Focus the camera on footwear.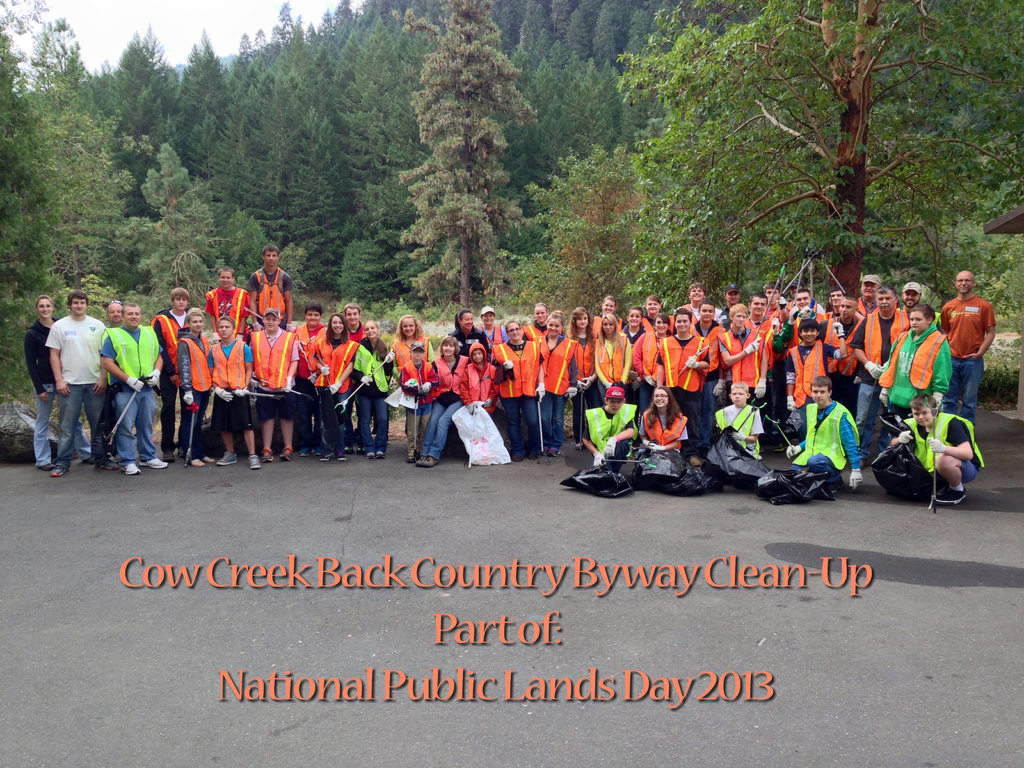
Focus region: Rect(772, 445, 785, 452).
